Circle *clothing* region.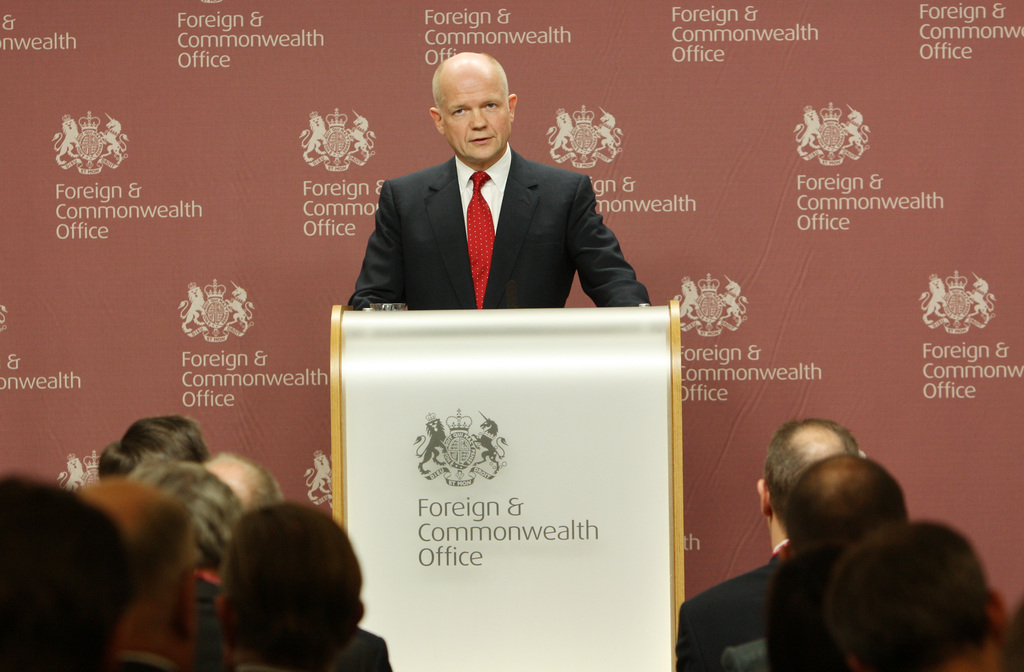
Region: {"left": 998, "top": 598, "right": 1023, "bottom": 671}.
